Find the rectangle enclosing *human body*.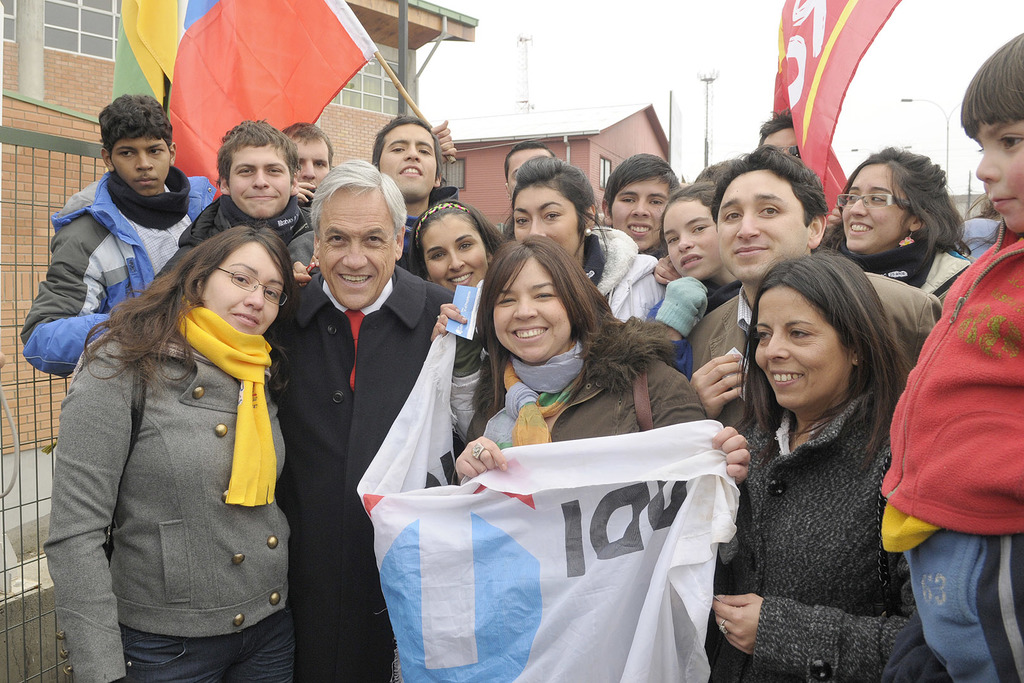
bbox=(506, 135, 559, 250).
